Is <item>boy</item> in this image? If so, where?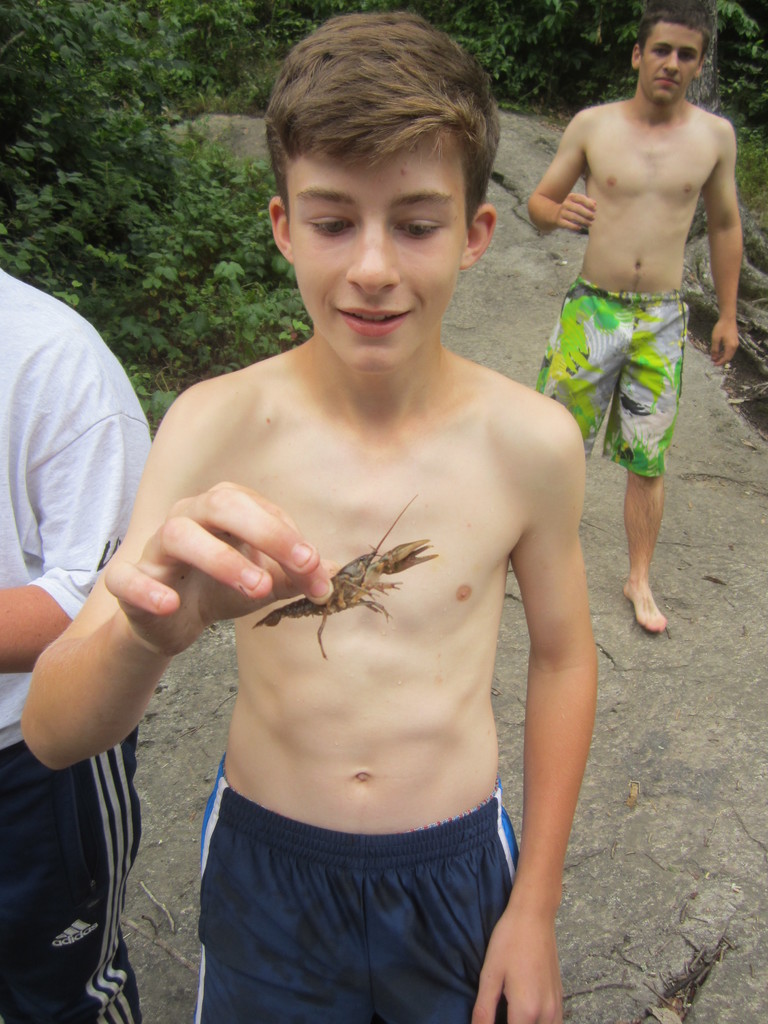
Yes, at 72/71/659/968.
